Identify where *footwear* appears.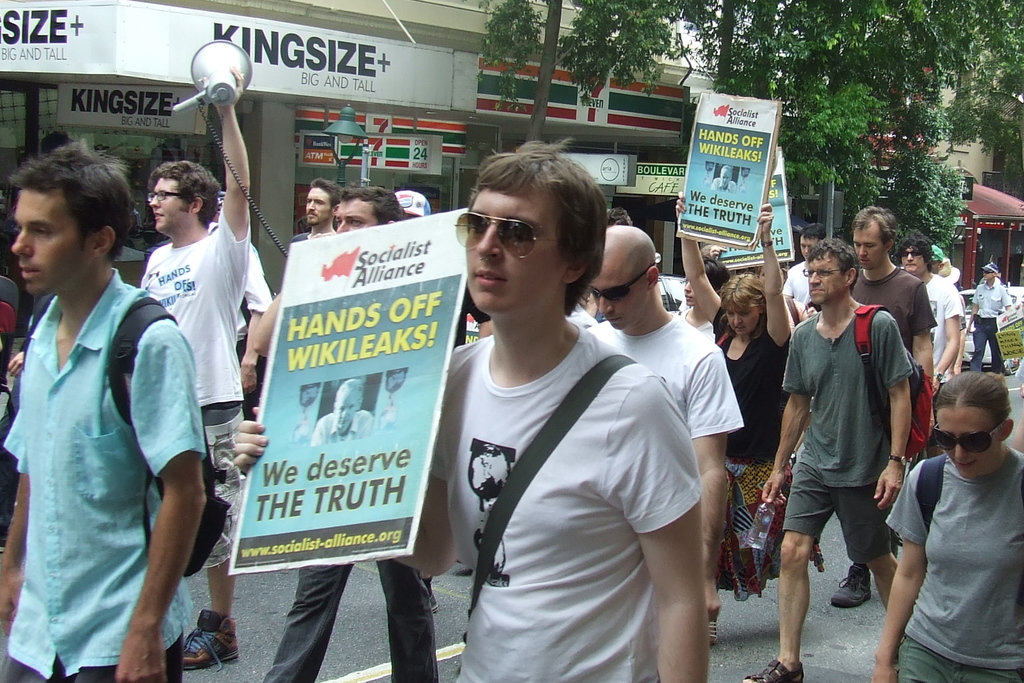
Appears at rect(177, 593, 232, 678).
